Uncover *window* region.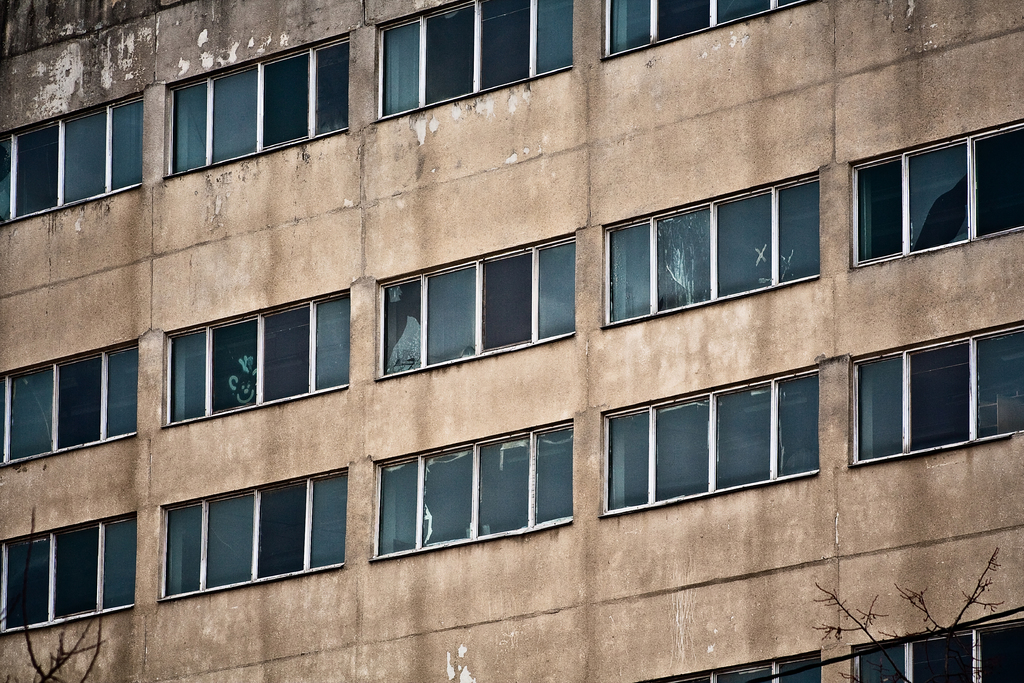
Uncovered: x1=161, y1=473, x2=346, y2=596.
